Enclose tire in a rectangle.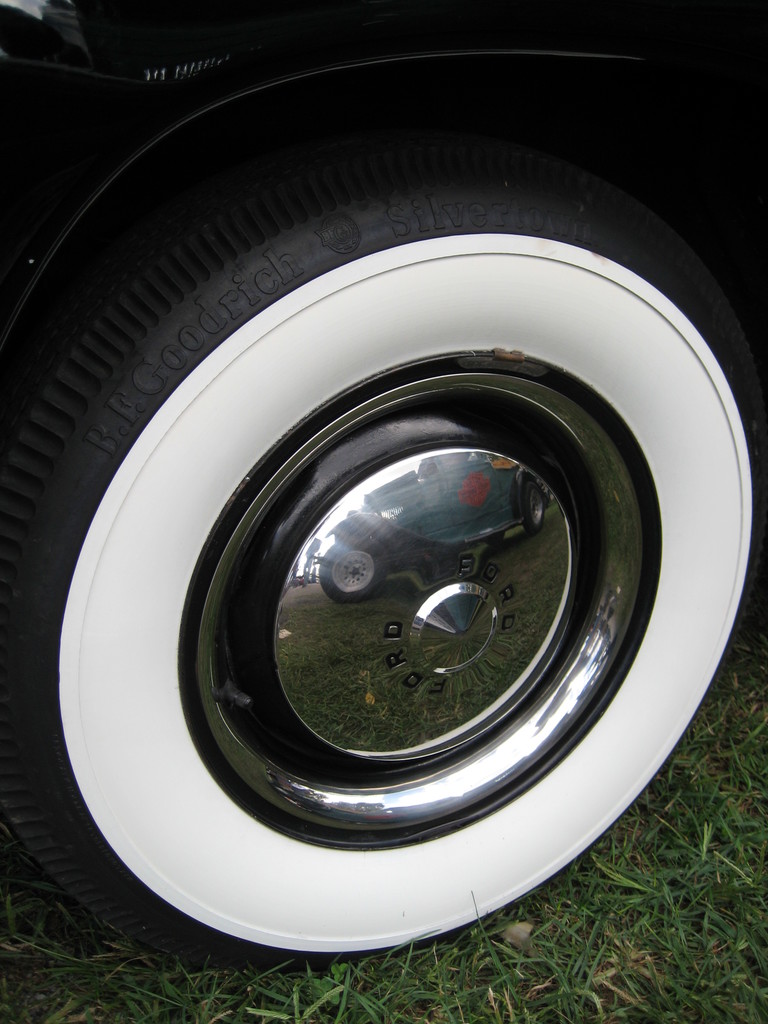
box=[0, 71, 767, 963].
